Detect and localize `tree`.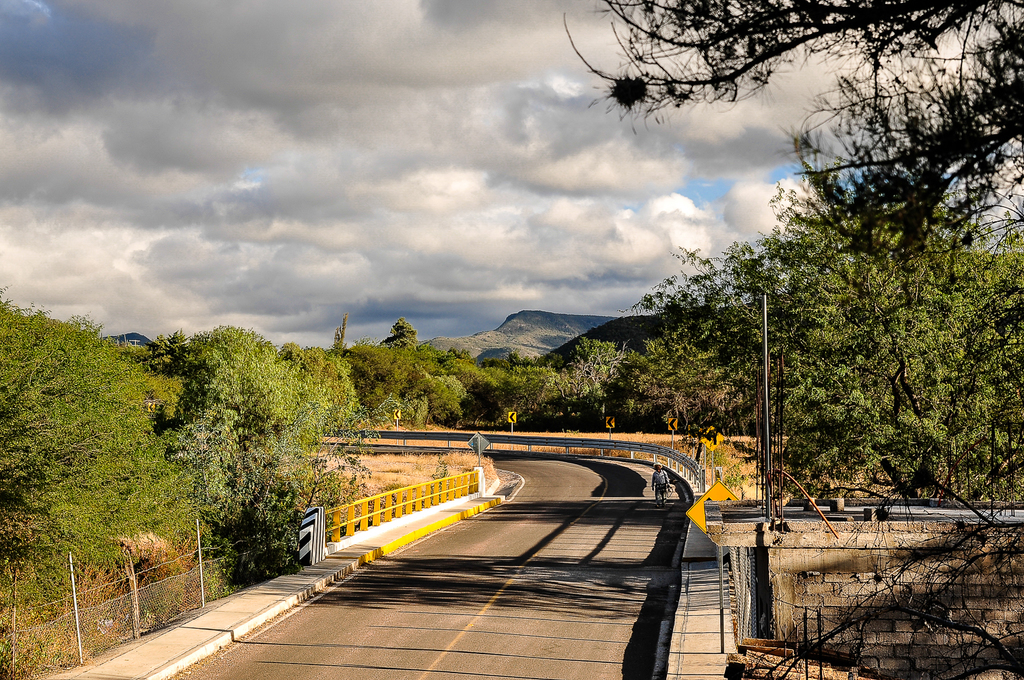
Localized at x1=623, y1=232, x2=777, y2=386.
